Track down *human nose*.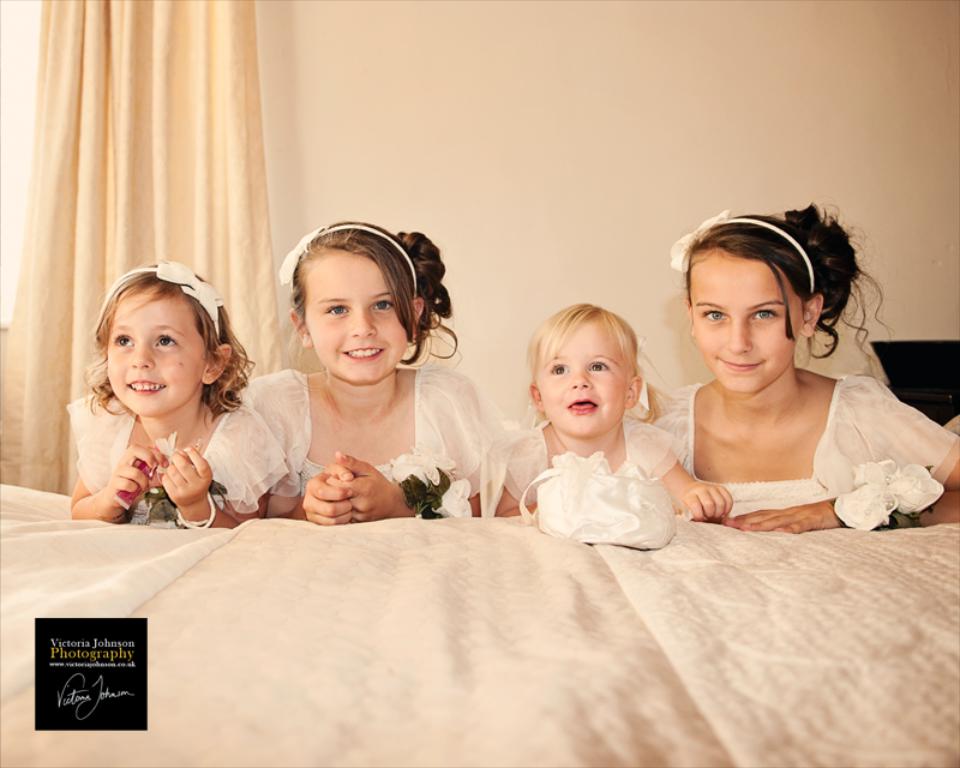
Tracked to <box>131,343,155,367</box>.
